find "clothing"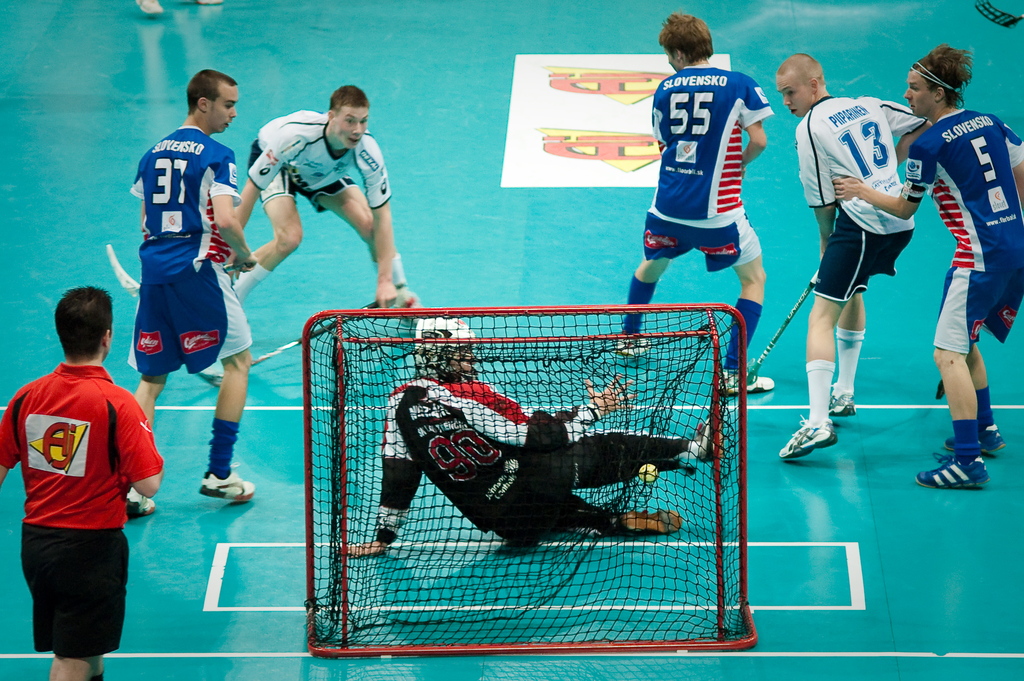
BBox(250, 106, 390, 214)
